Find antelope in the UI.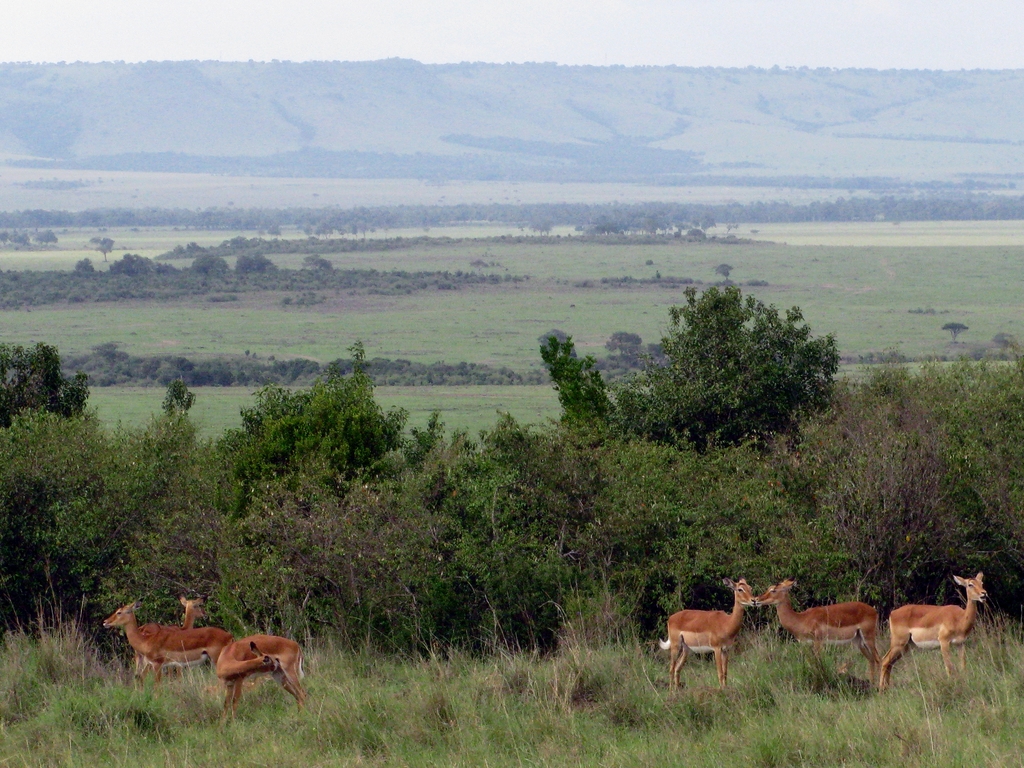
UI element at [left=760, top=580, right=881, bottom=691].
